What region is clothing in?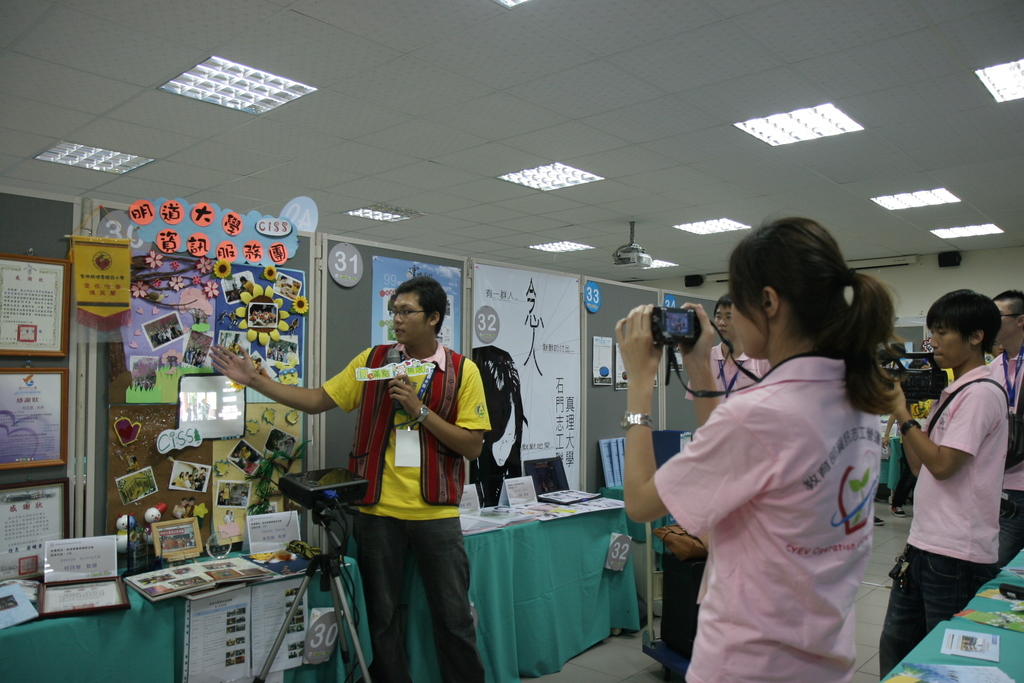
bbox(879, 365, 1003, 678).
